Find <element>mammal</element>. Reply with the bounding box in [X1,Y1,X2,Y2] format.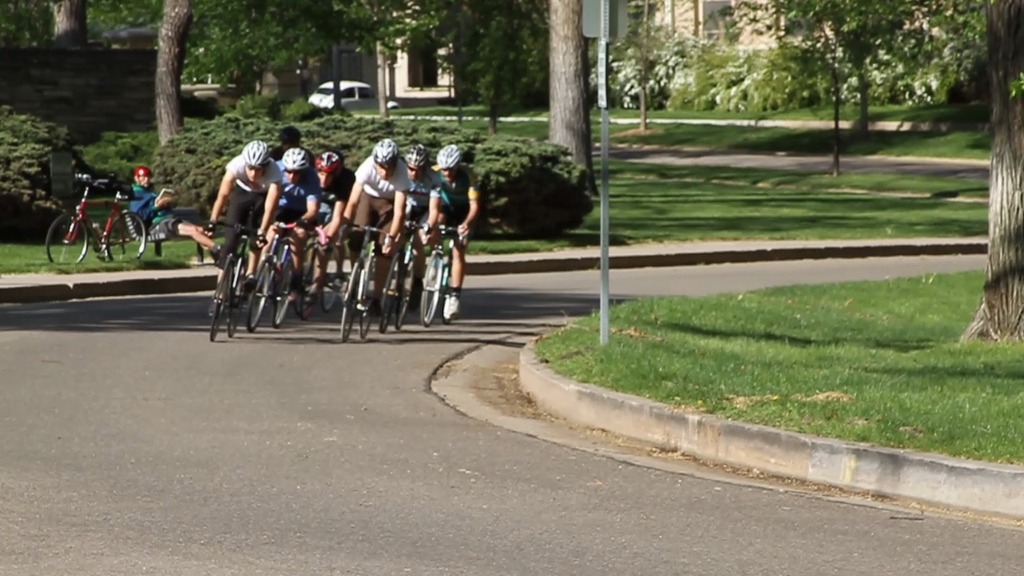
[202,137,285,290].
